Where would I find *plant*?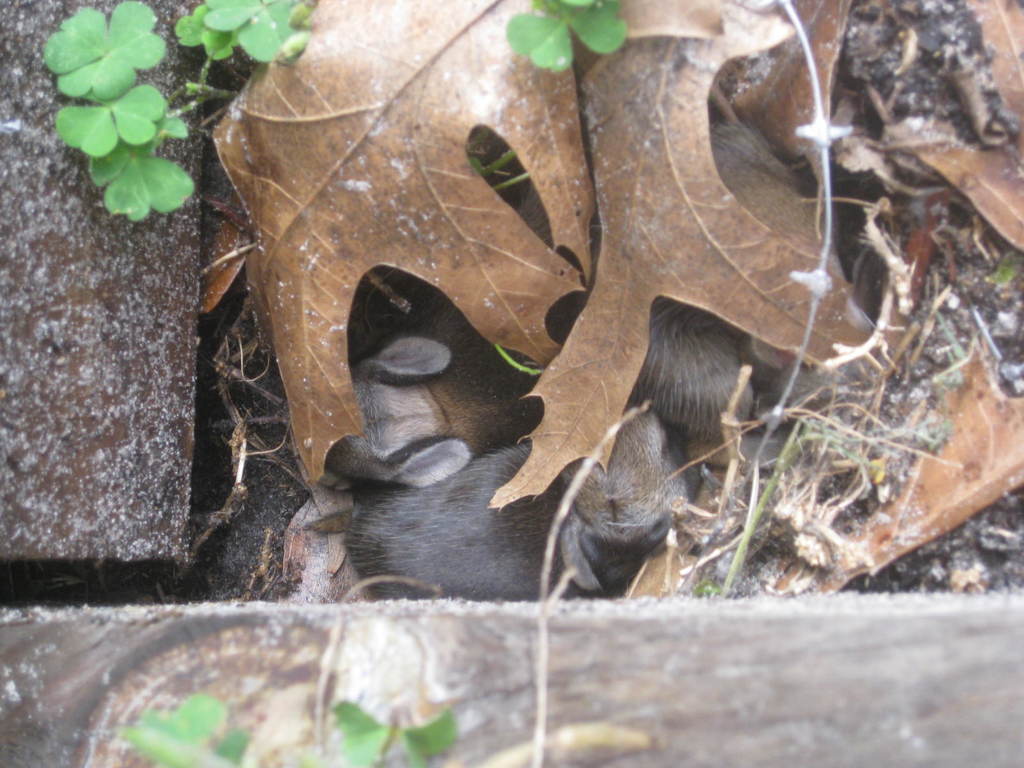
At BBox(44, 4, 316, 211).
